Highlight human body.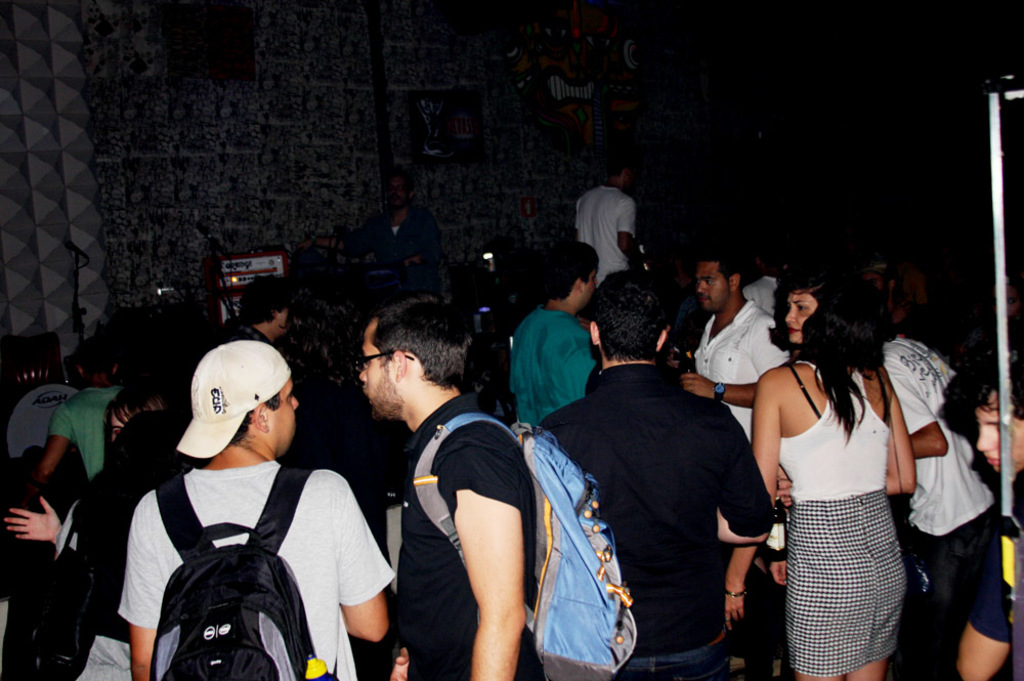
Highlighted region: 119/339/389/680.
